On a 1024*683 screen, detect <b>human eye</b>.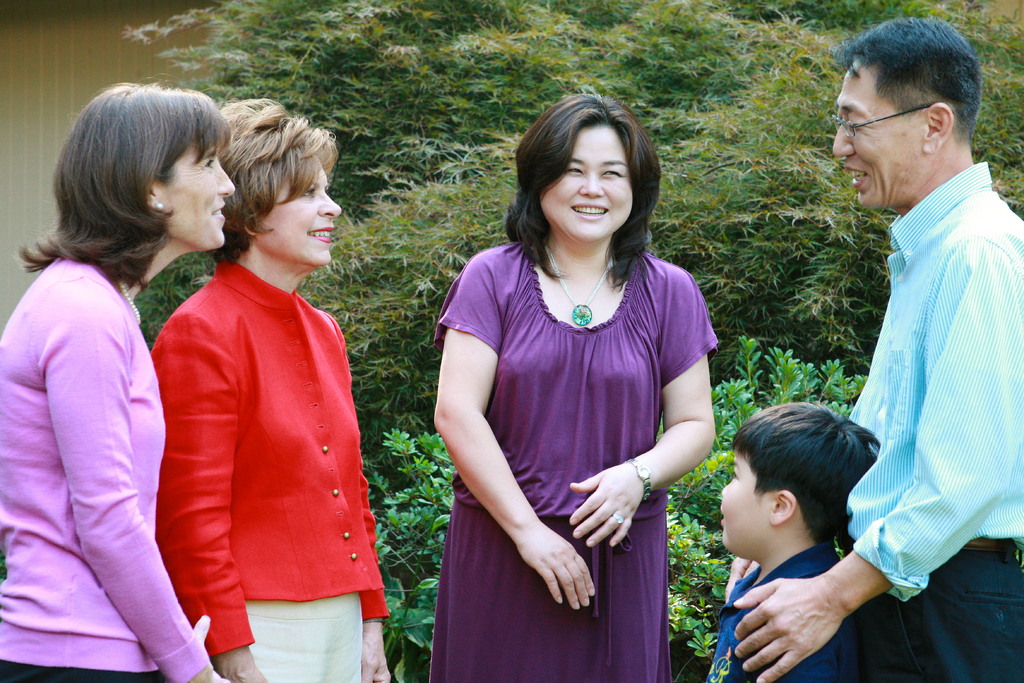
{"left": 731, "top": 468, "right": 742, "bottom": 481}.
